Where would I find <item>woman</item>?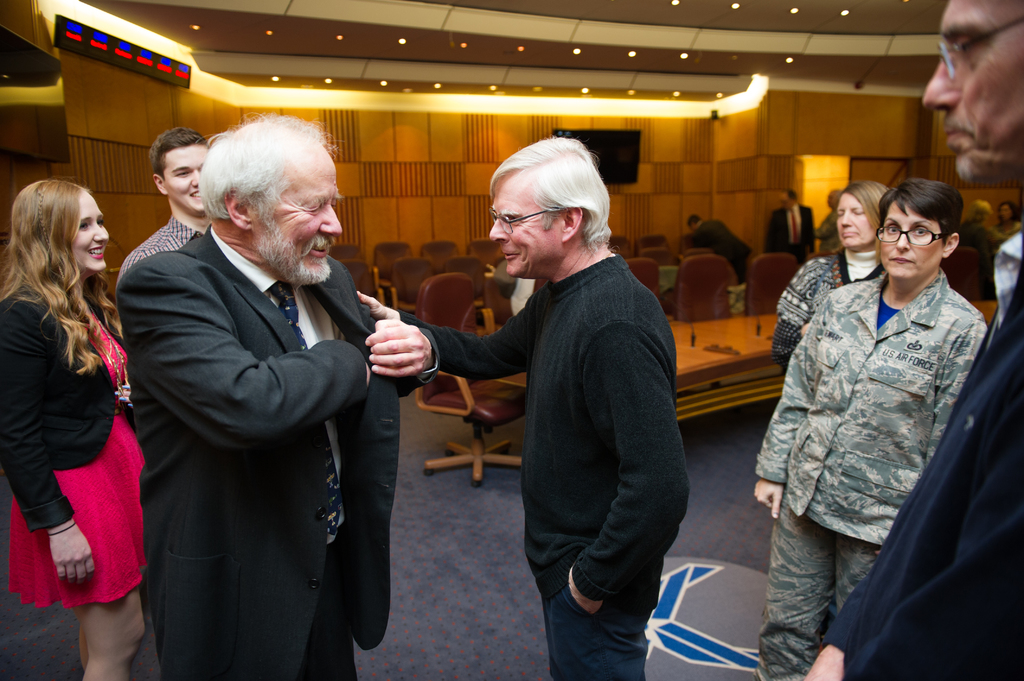
At [754, 177, 990, 680].
